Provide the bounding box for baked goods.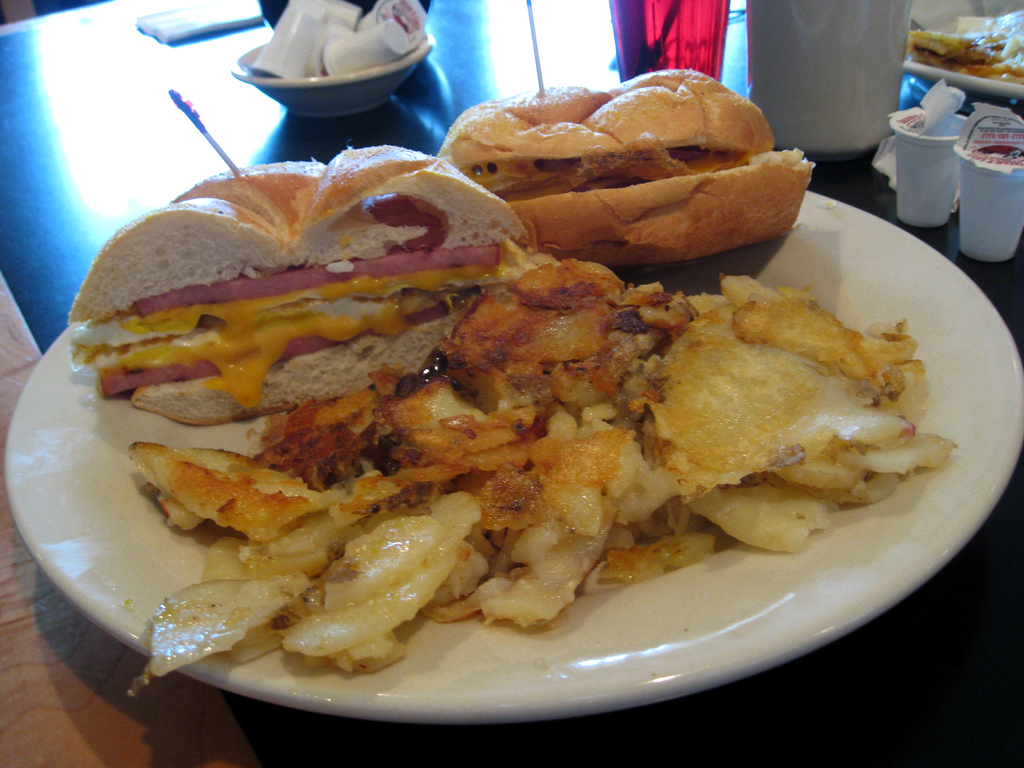
detection(433, 61, 819, 271).
